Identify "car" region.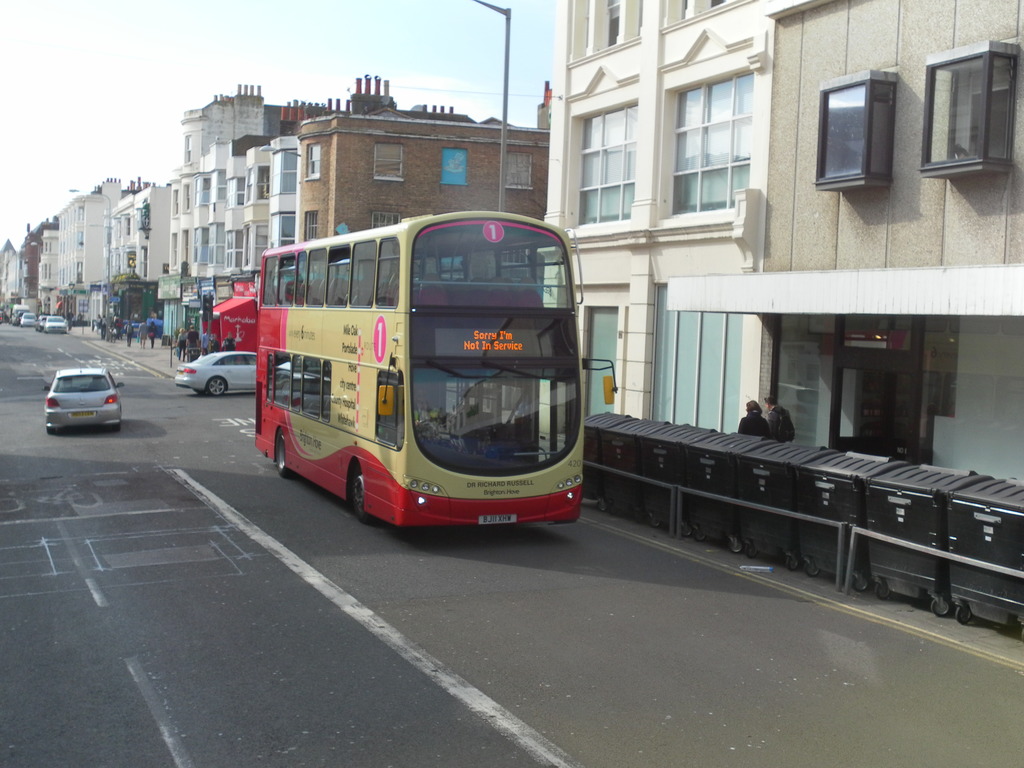
Region: [38, 316, 47, 331].
